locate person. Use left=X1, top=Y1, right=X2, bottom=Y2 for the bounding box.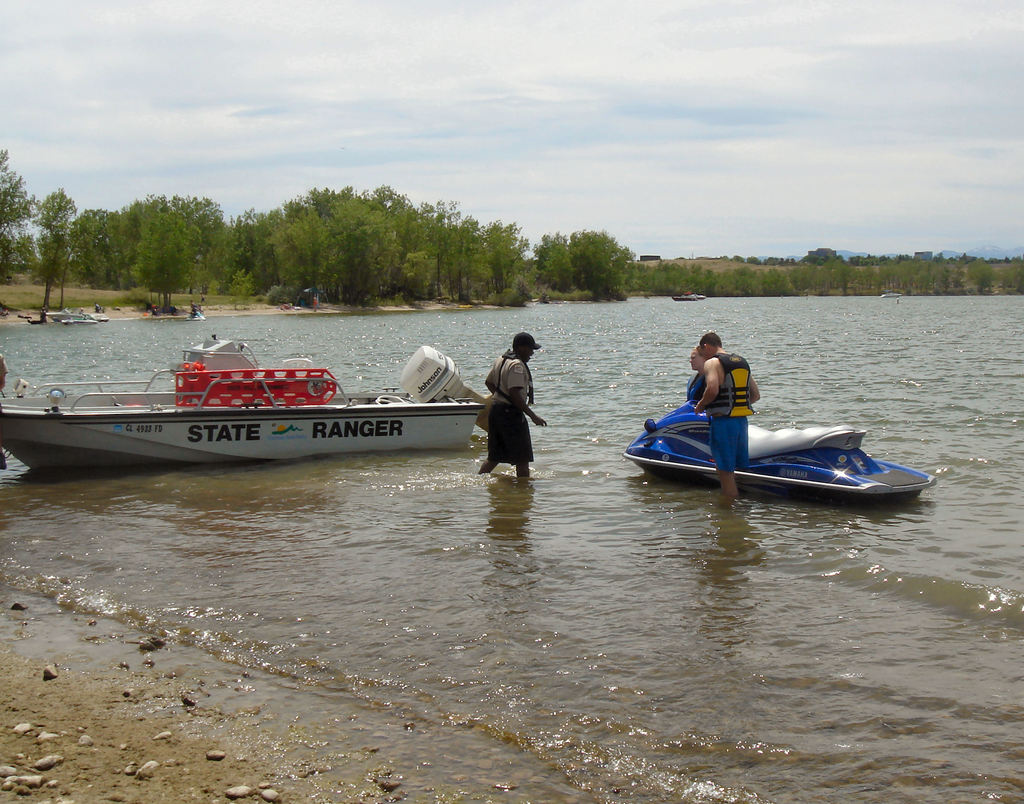
left=694, top=330, right=772, bottom=503.
